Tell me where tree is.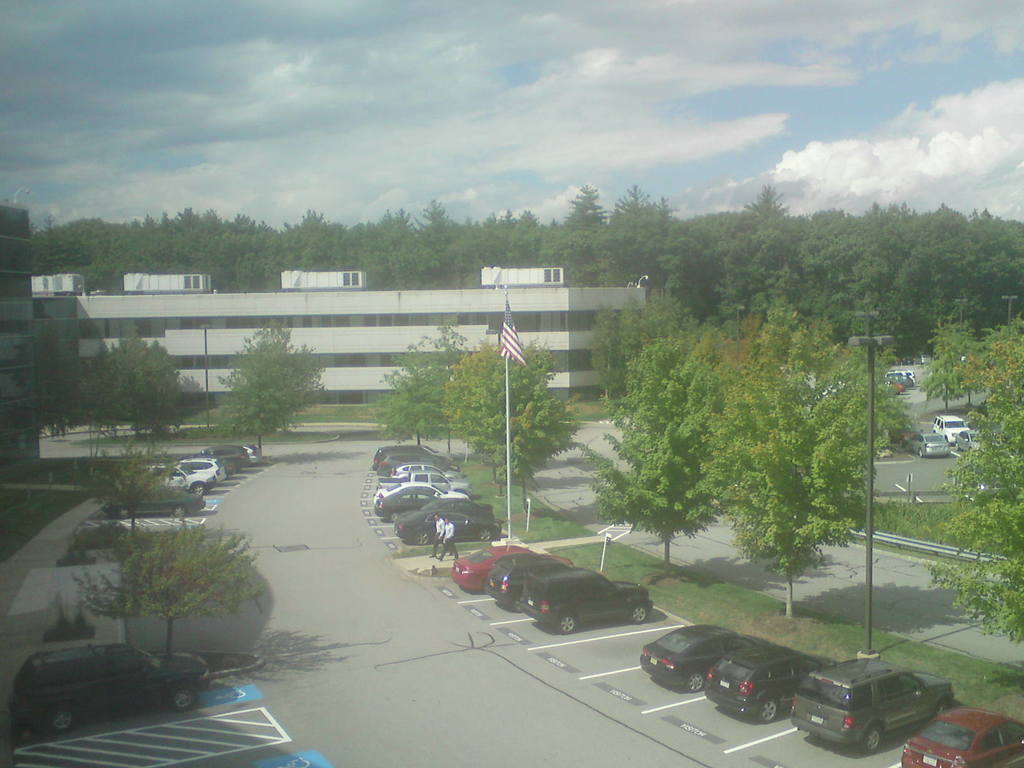
tree is at (696, 303, 911, 625).
